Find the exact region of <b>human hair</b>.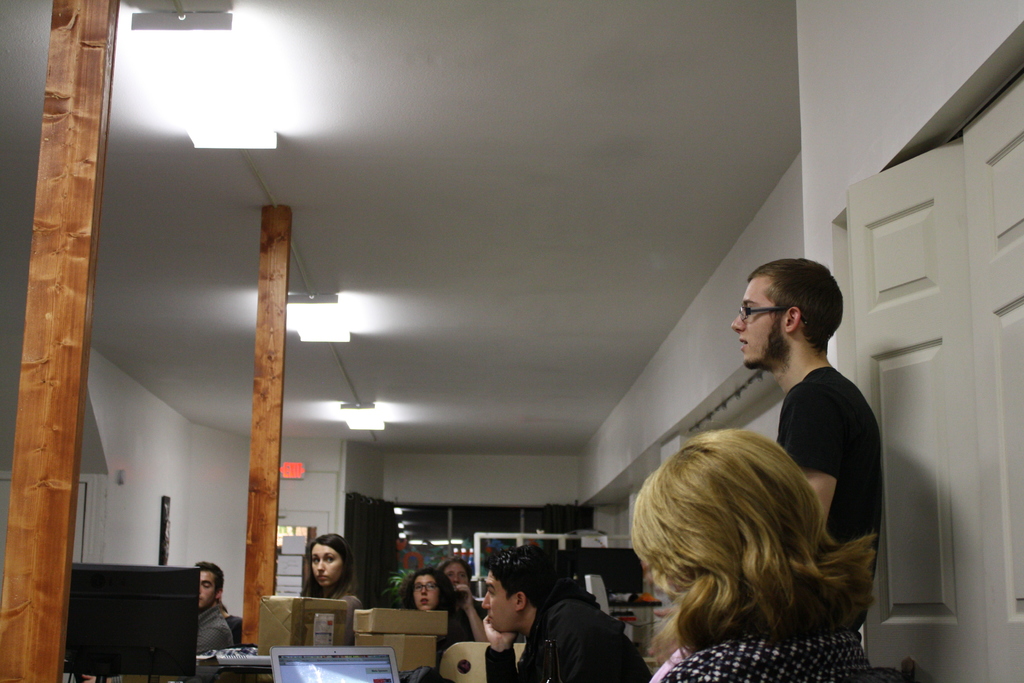
Exact region: <box>490,541,563,616</box>.
